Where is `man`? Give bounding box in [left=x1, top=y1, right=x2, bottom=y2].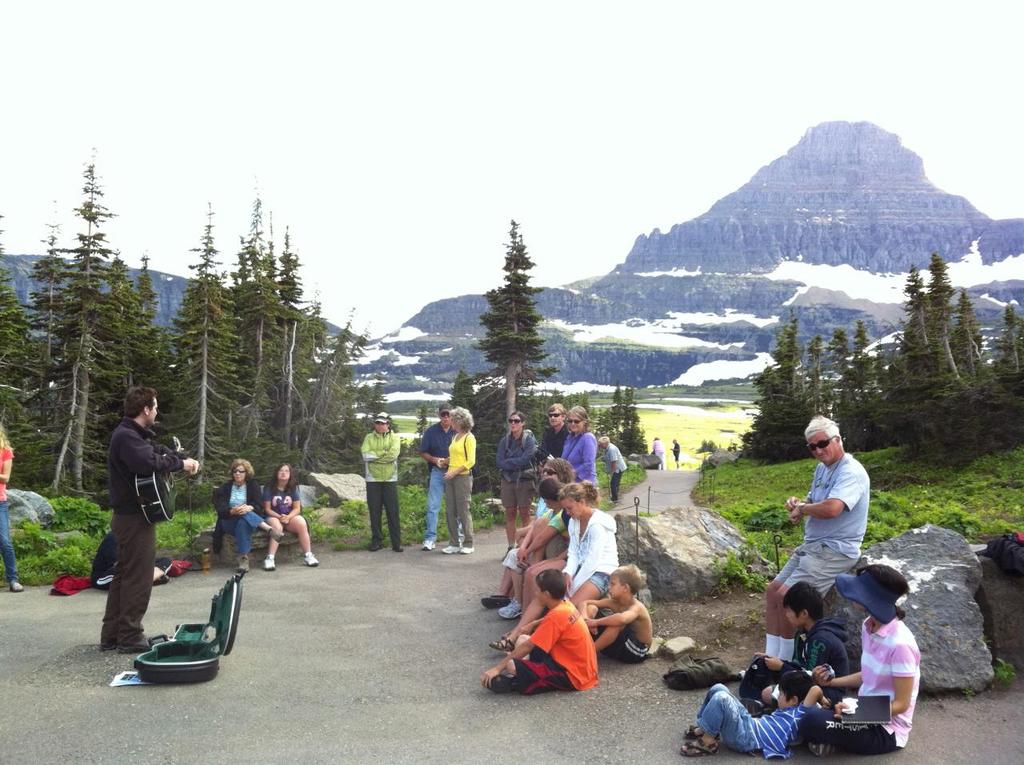
[left=89, top=394, right=178, bottom=655].
